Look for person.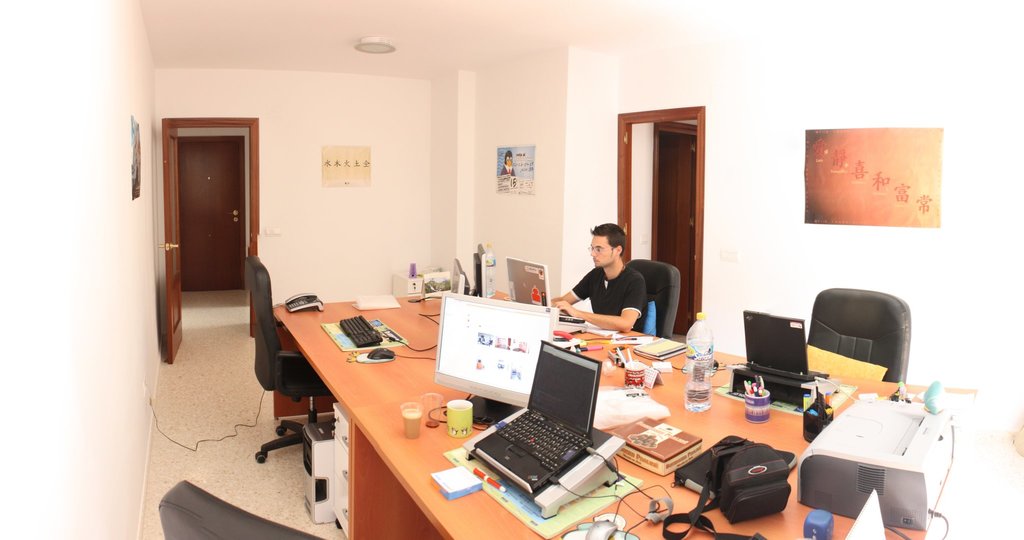
Found: Rect(564, 215, 676, 343).
